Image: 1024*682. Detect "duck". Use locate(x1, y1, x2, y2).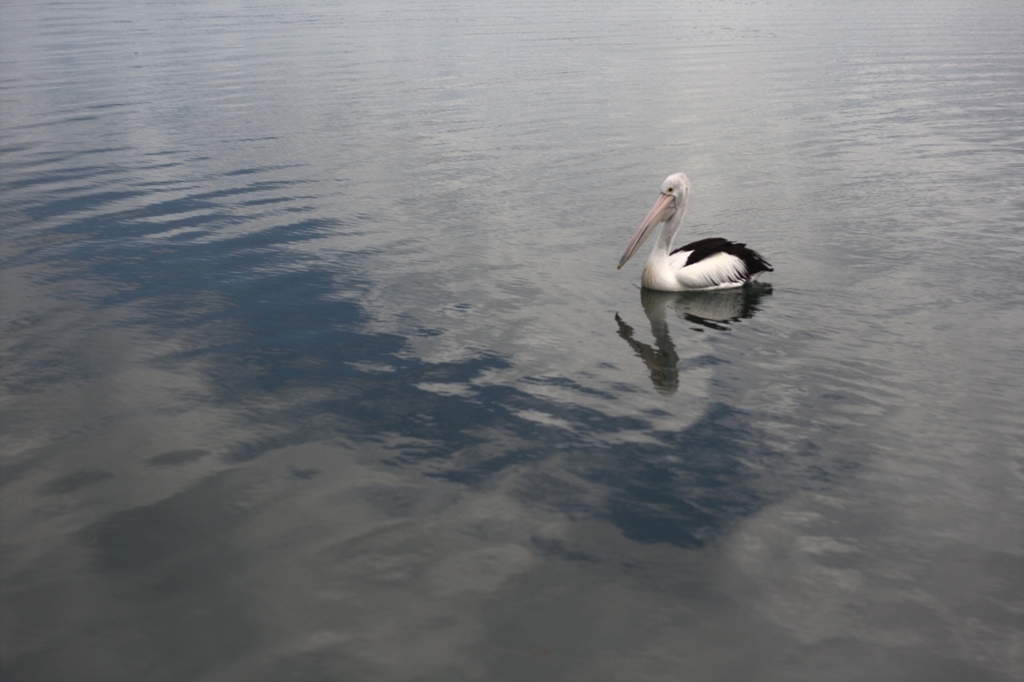
locate(643, 196, 767, 297).
